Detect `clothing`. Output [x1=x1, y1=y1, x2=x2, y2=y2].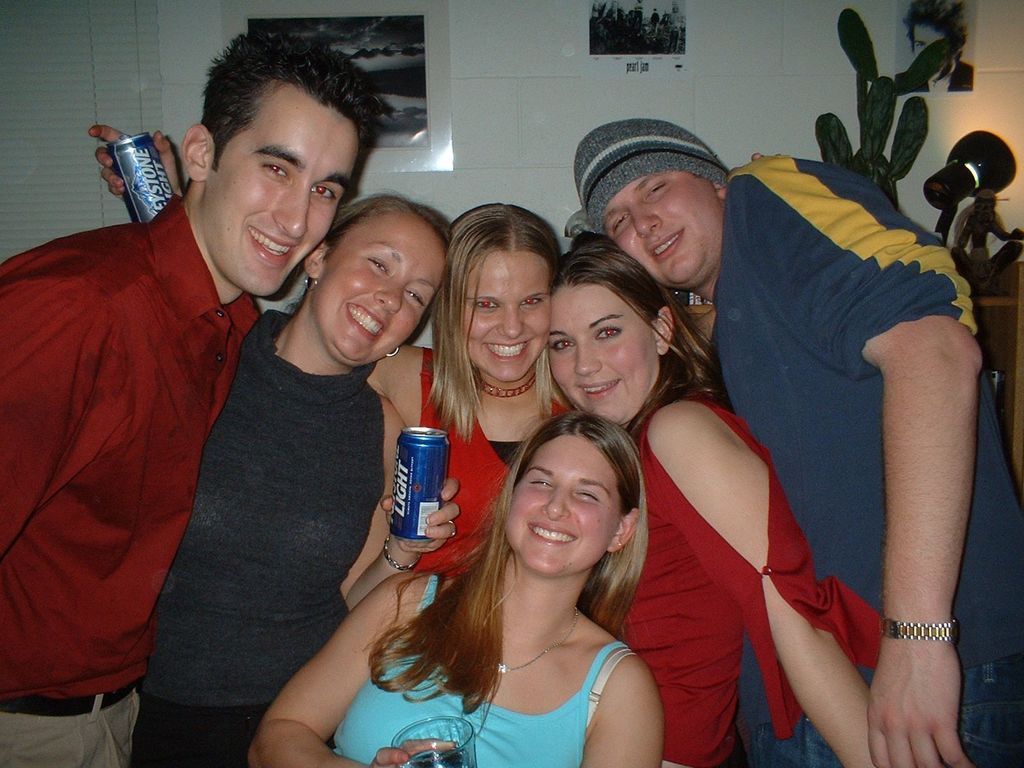
[x1=333, y1=573, x2=639, y2=767].
